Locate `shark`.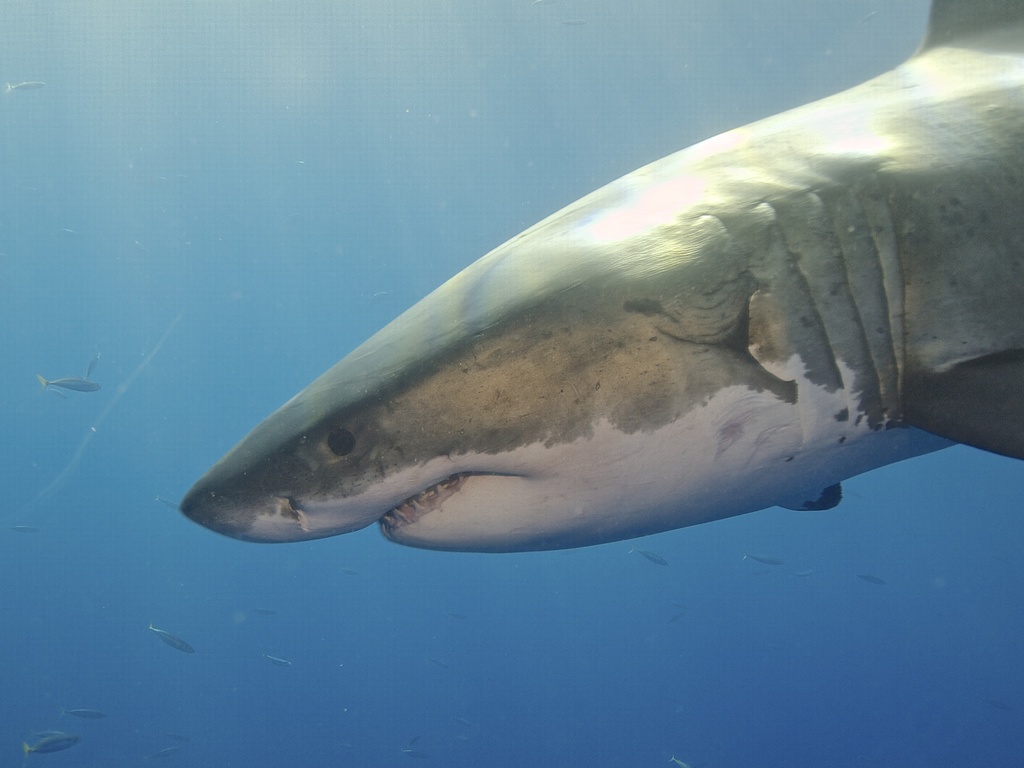
Bounding box: (left=180, top=1, right=1023, bottom=556).
